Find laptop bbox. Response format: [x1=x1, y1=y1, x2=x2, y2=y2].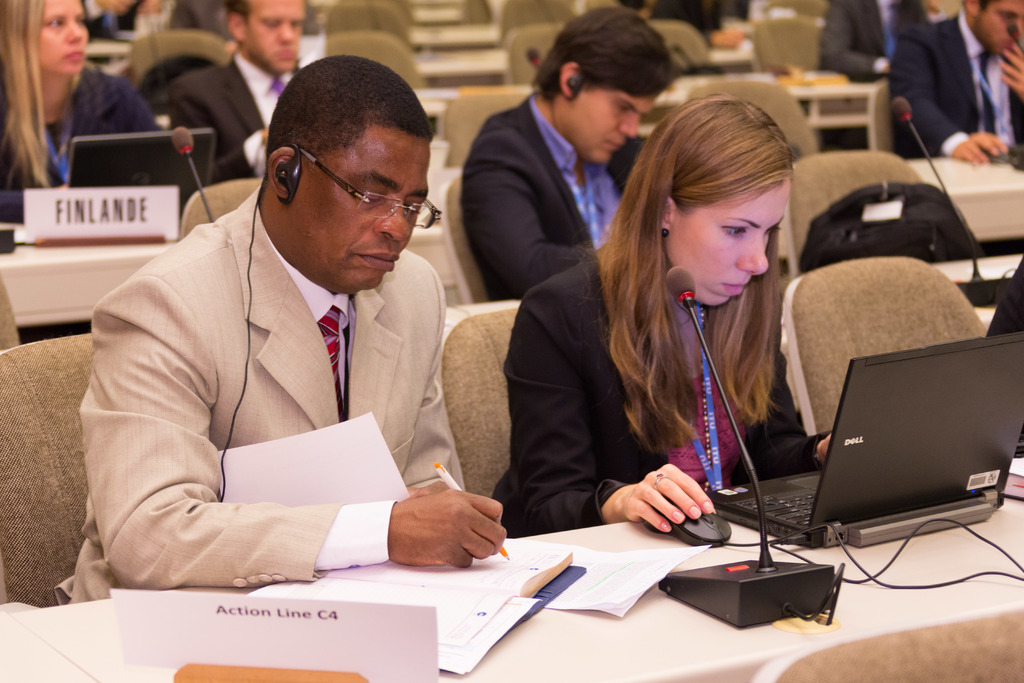
[x1=66, y1=127, x2=216, y2=224].
